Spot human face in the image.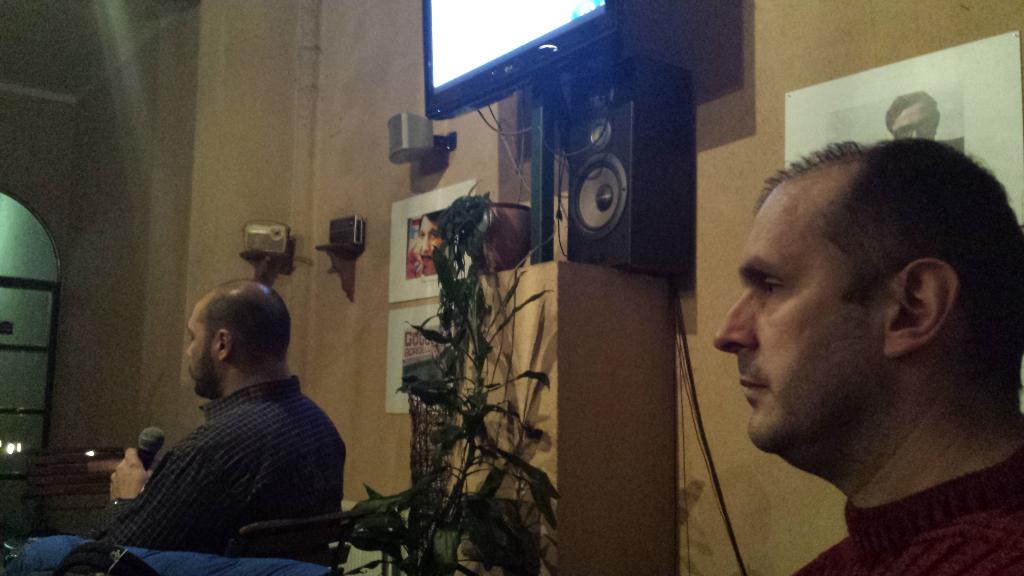
human face found at pyautogui.locateOnScreen(417, 216, 441, 275).
